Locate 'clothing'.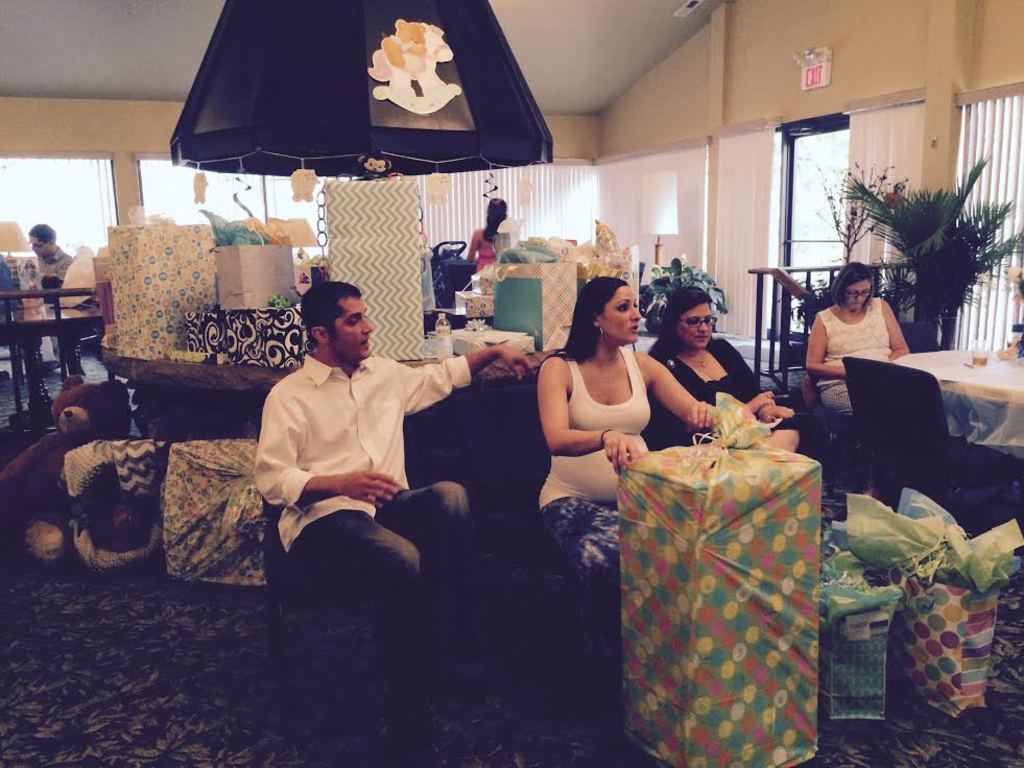
Bounding box: x1=538 y1=354 x2=652 y2=605.
